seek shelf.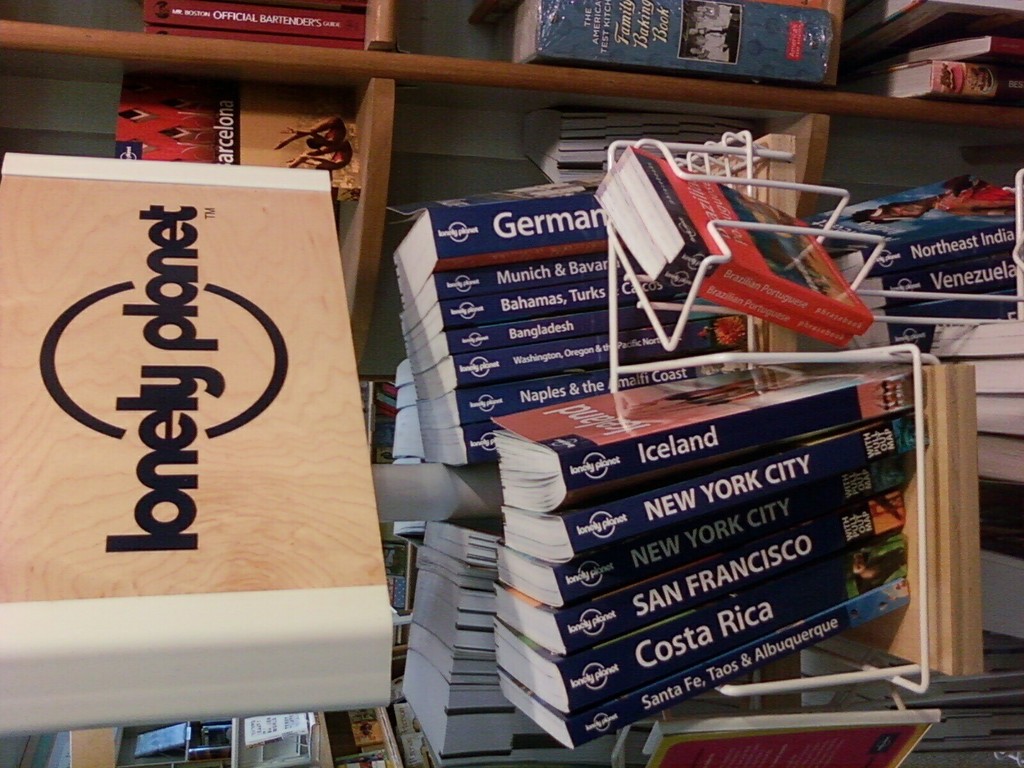
(0,49,347,302).
